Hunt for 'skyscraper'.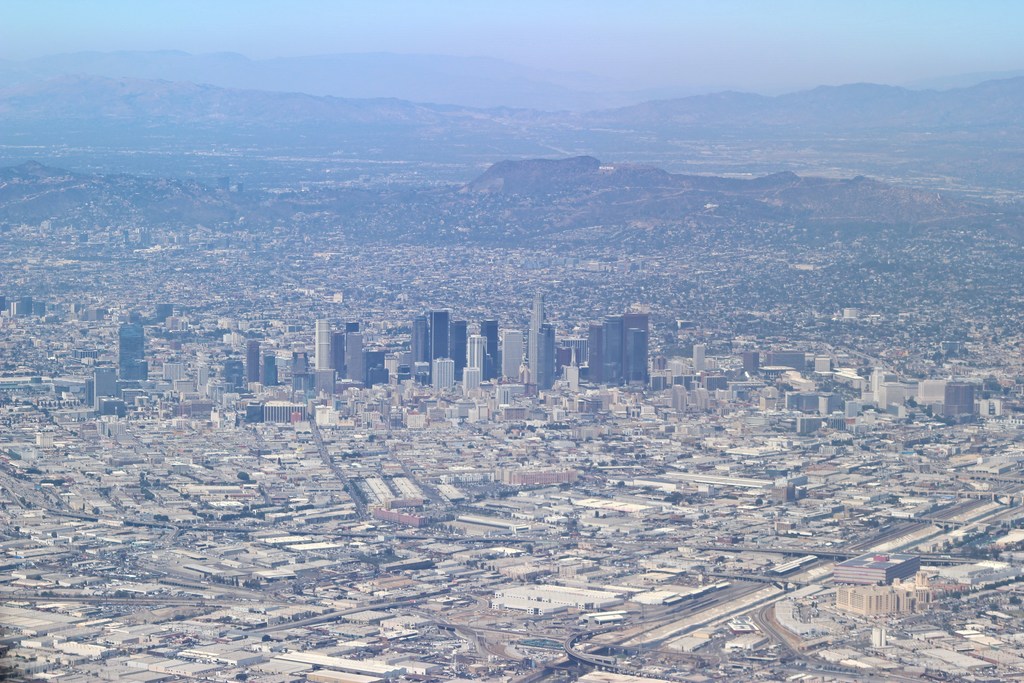
Hunted down at select_region(454, 322, 511, 388).
